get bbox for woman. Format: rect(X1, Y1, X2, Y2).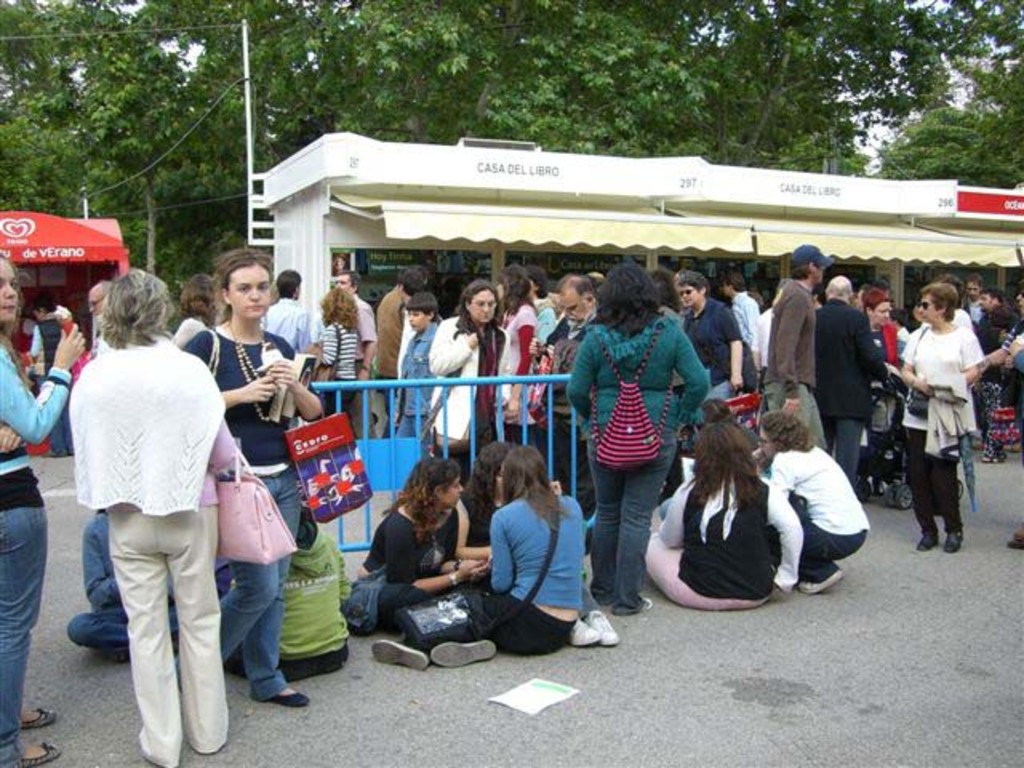
rect(766, 406, 883, 590).
